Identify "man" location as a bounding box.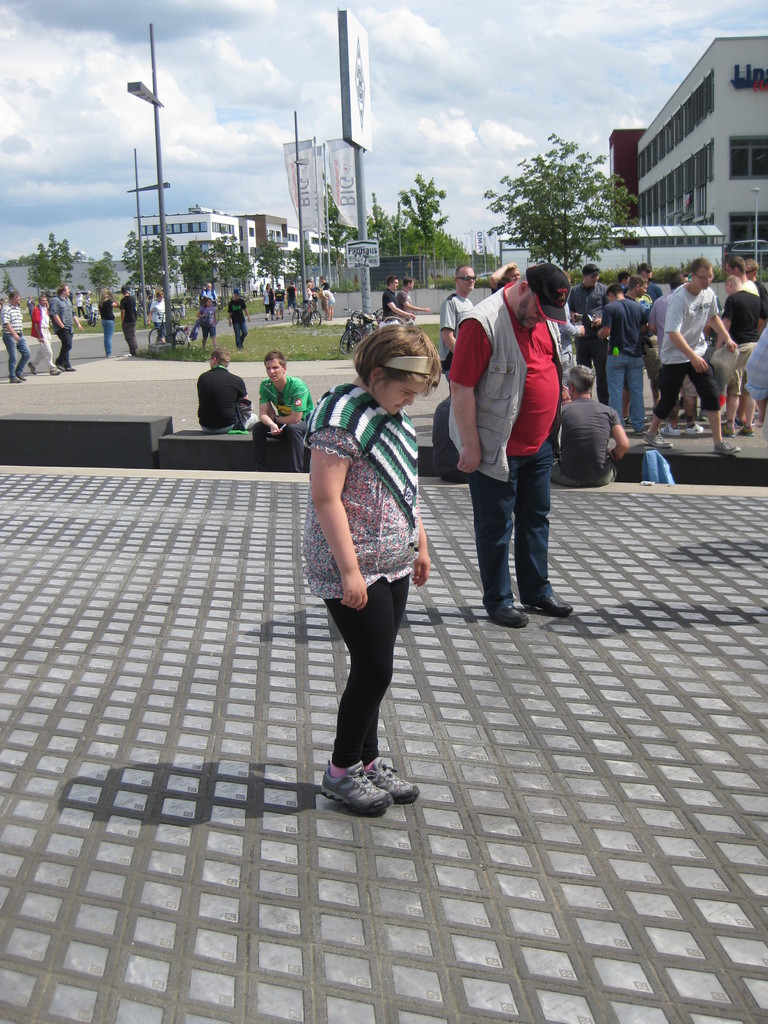
select_region(257, 350, 312, 476).
